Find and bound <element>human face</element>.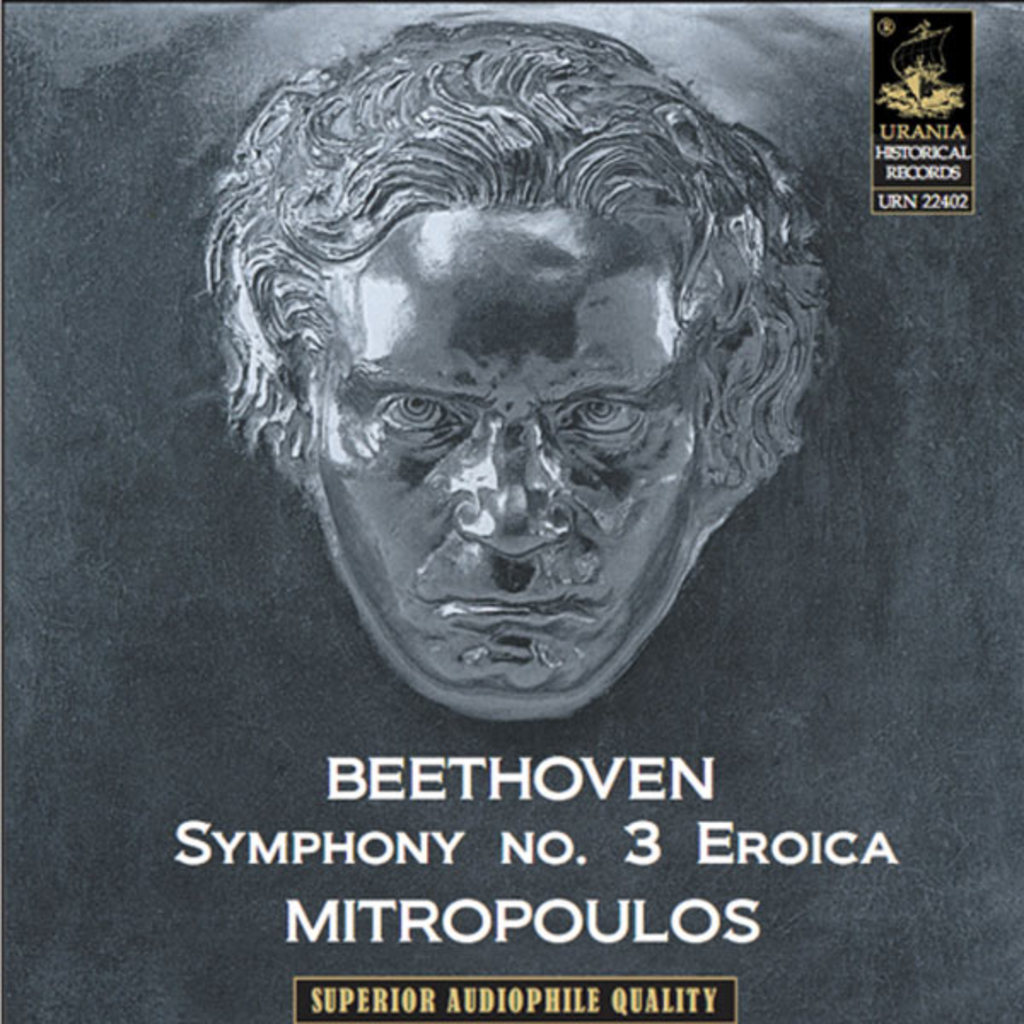
Bound: (311,205,705,695).
